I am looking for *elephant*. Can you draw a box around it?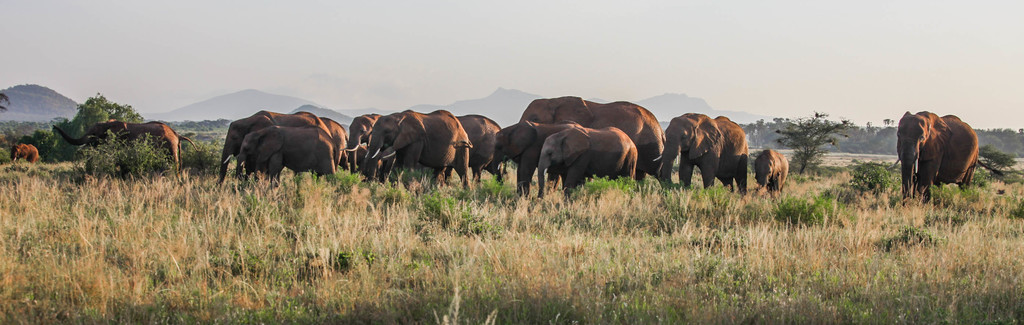
Sure, the bounding box is (left=876, top=110, right=977, bottom=206).
